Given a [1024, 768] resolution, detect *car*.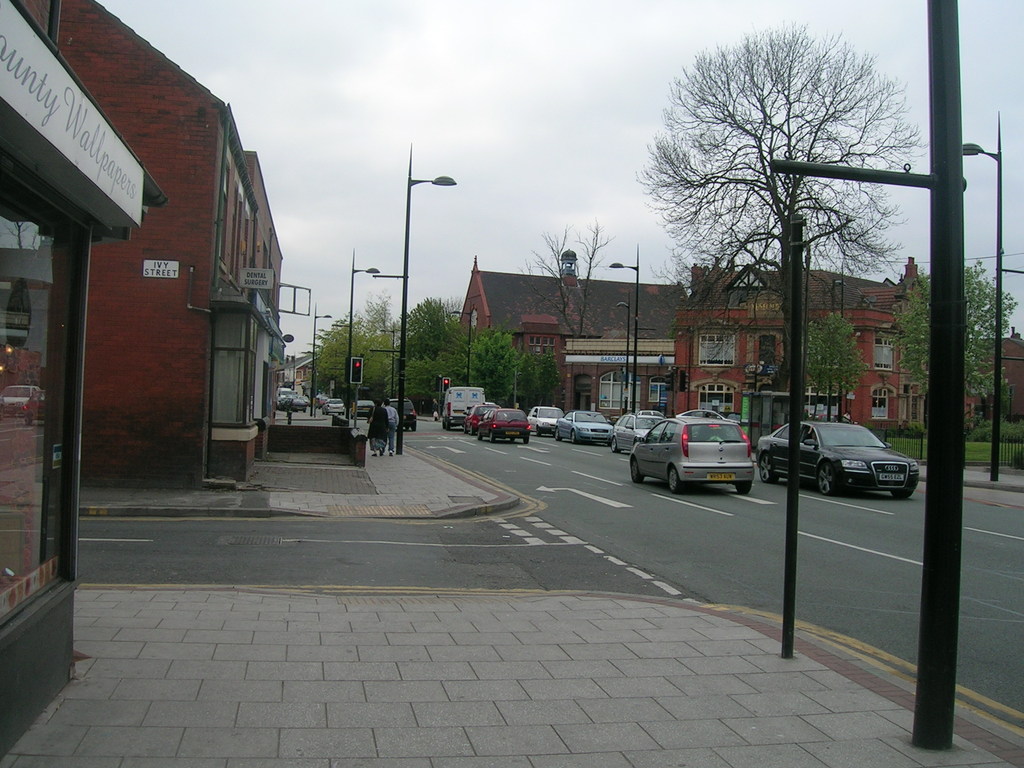
463,404,500,436.
